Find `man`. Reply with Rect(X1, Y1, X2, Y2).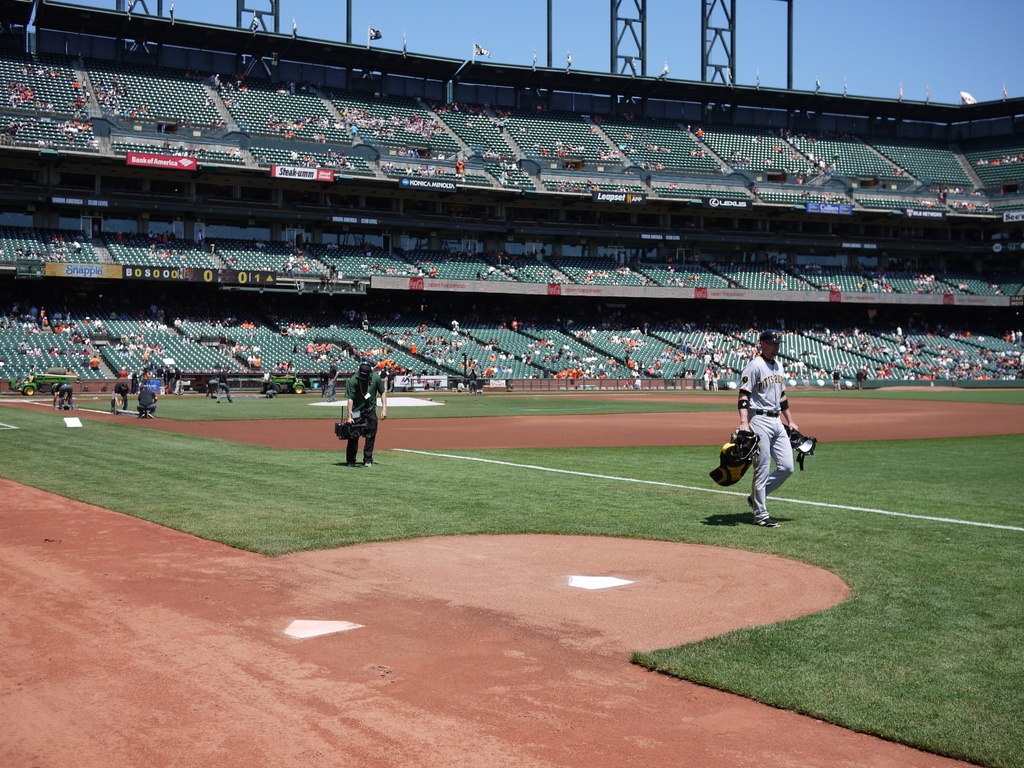
Rect(164, 365, 172, 390).
